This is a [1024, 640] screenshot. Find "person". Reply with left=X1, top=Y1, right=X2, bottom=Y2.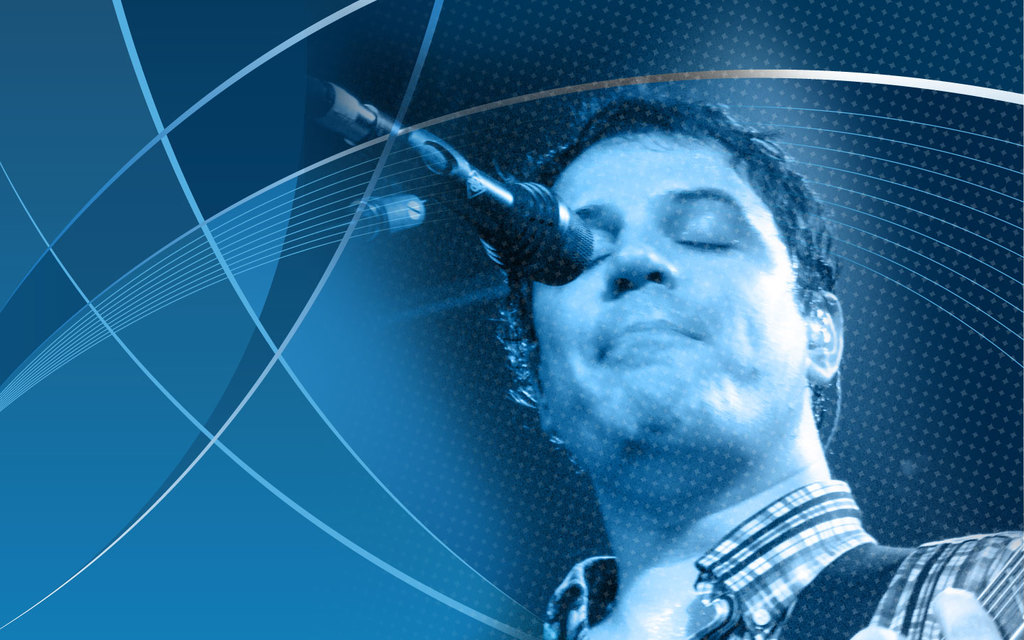
left=157, top=48, right=942, bottom=639.
